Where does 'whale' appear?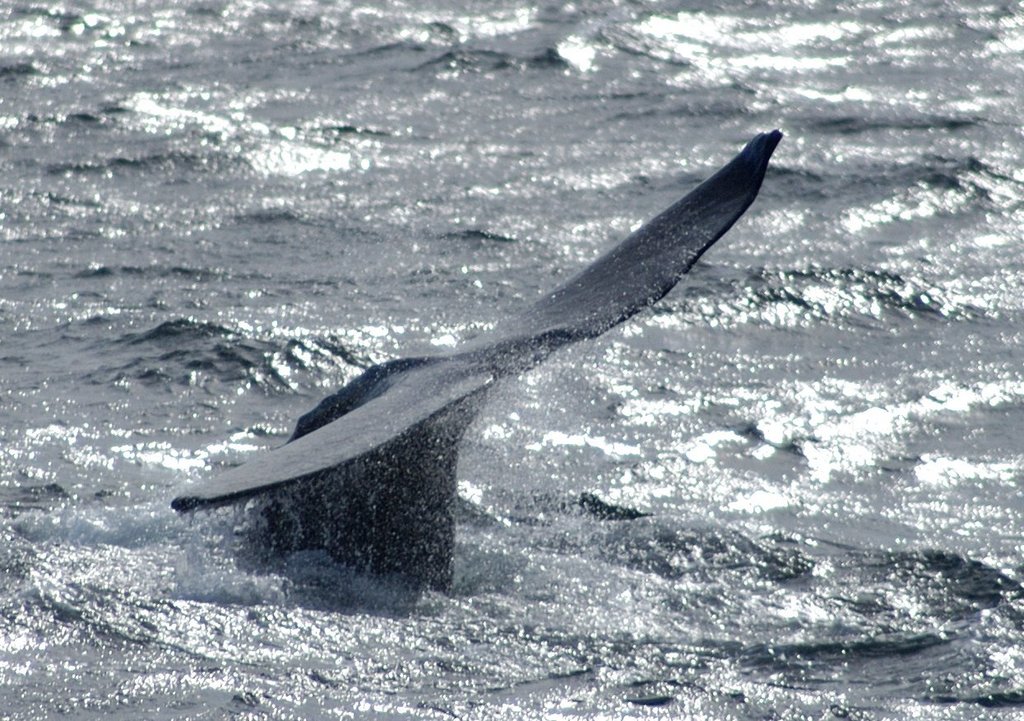
Appears at <box>141,110,788,594</box>.
